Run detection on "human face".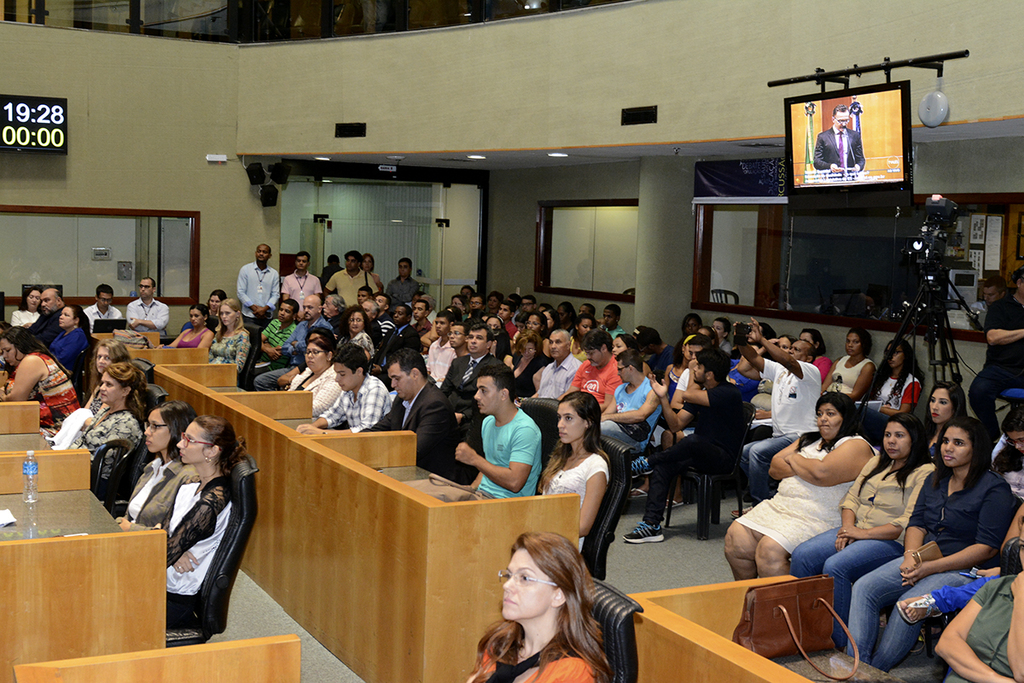
Result: select_region(468, 330, 488, 353).
